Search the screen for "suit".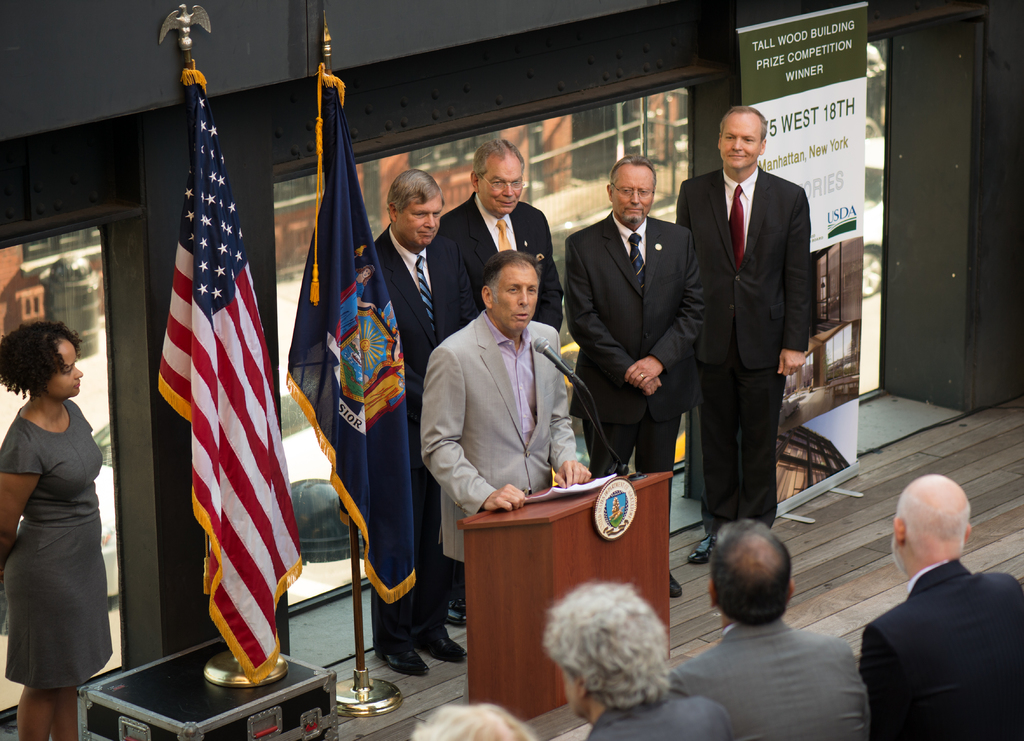
Found at 437:187:567:335.
